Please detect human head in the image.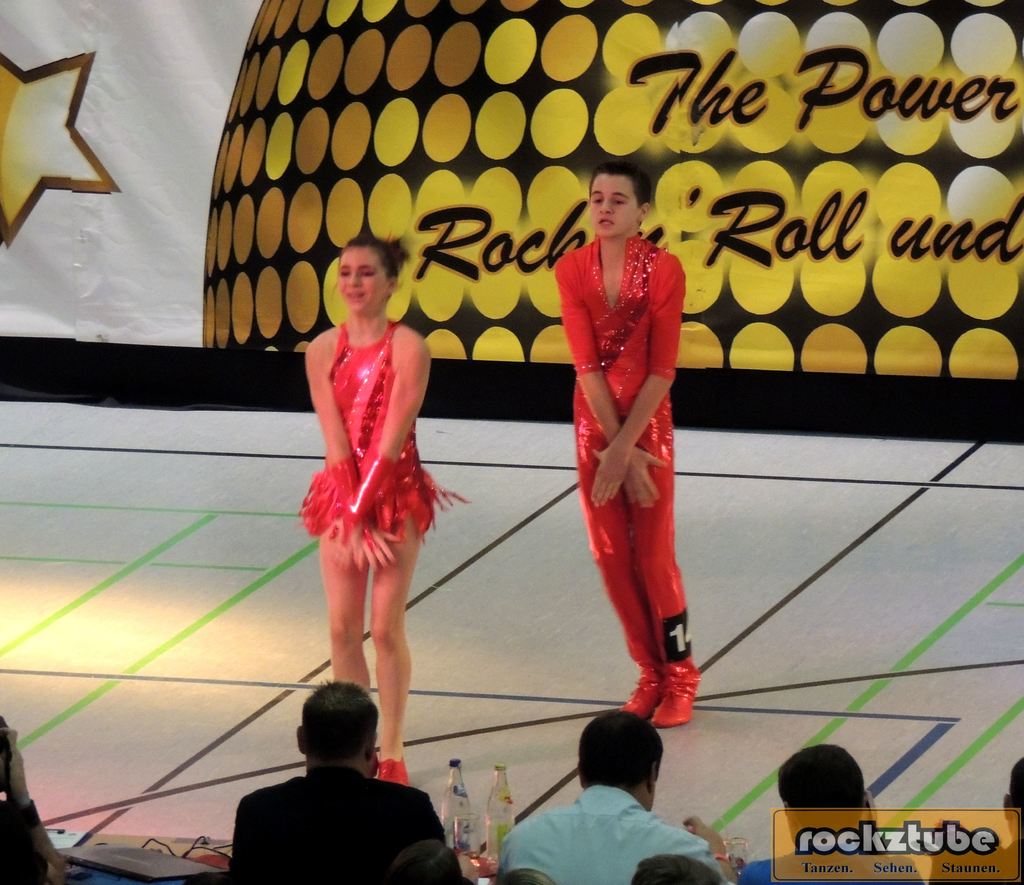
<region>588, 159, 648, 236</region>.
